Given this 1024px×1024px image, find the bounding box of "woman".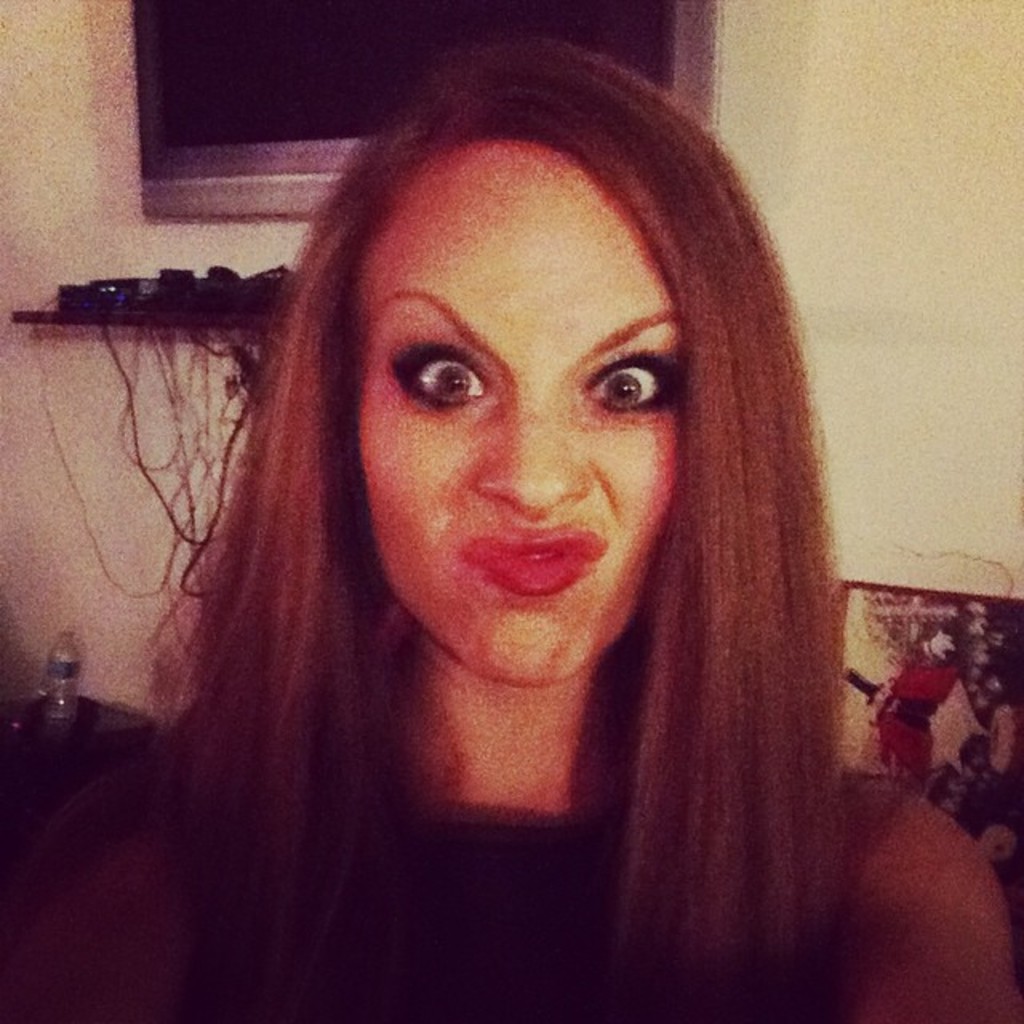
[35, 54, 928, 1021].
